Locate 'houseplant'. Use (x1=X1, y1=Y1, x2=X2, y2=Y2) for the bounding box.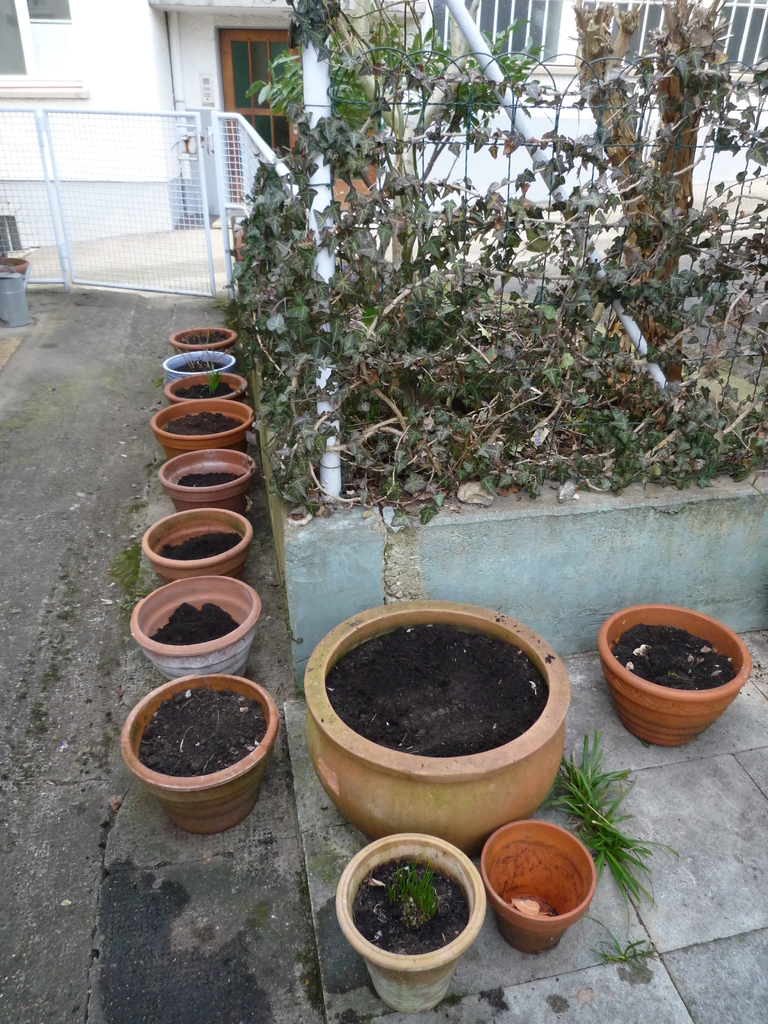
(x1=120, y1=570, x2=280, y2=677).
